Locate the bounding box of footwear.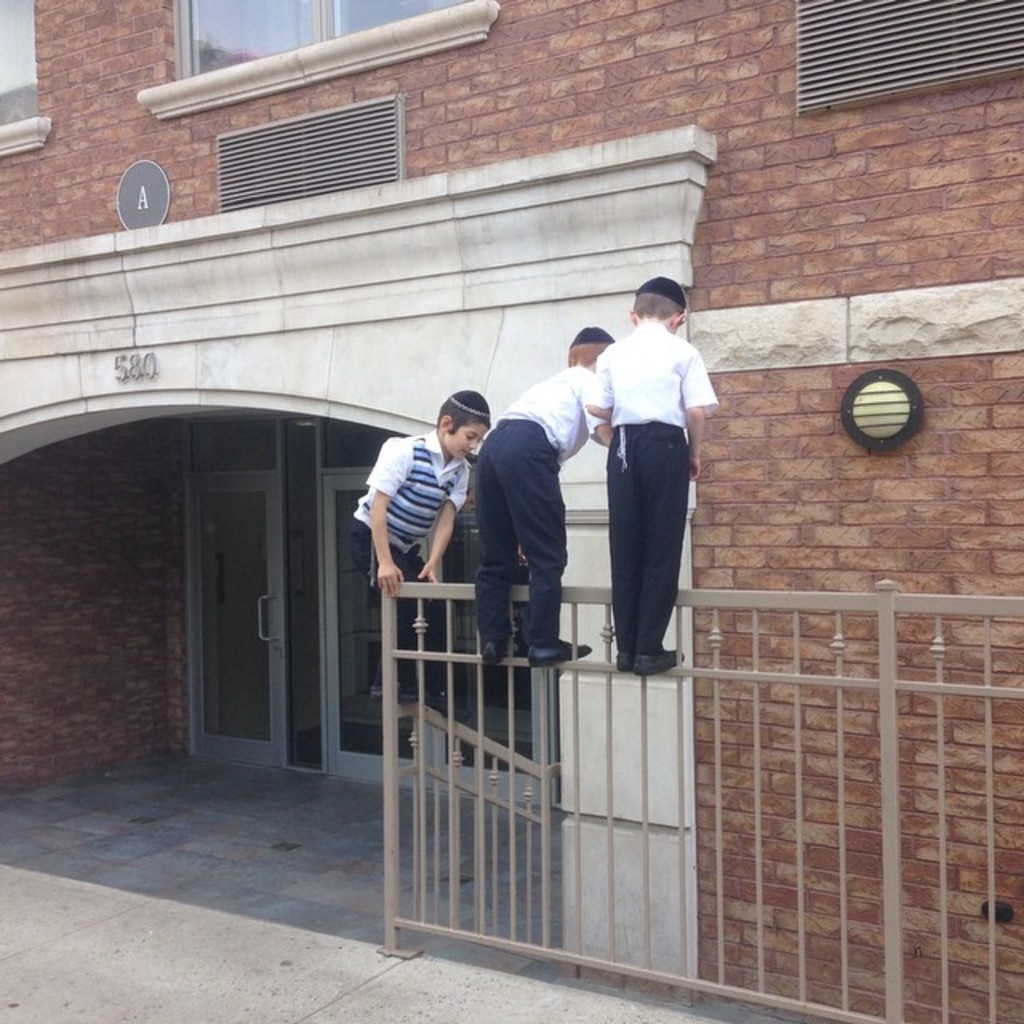
Bounding box: rect(374, 682, 421, 699).
